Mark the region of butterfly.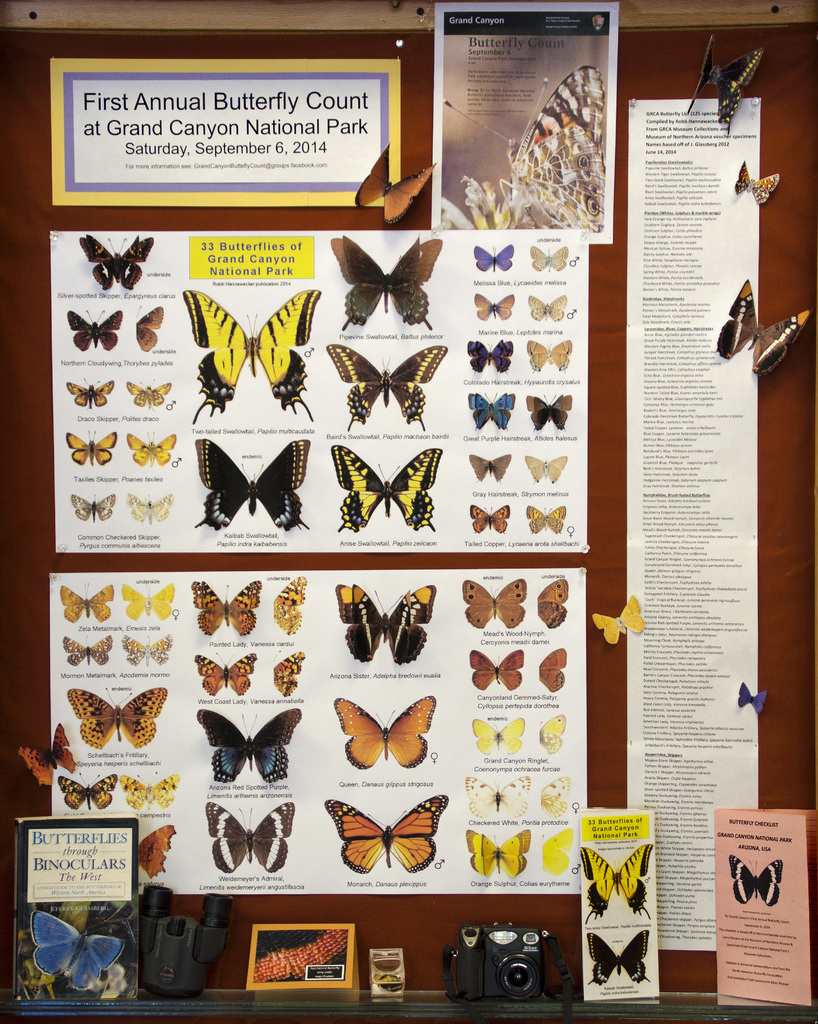
Region: pyautogui.locateOnScreen(539, 646, 561, 692).
